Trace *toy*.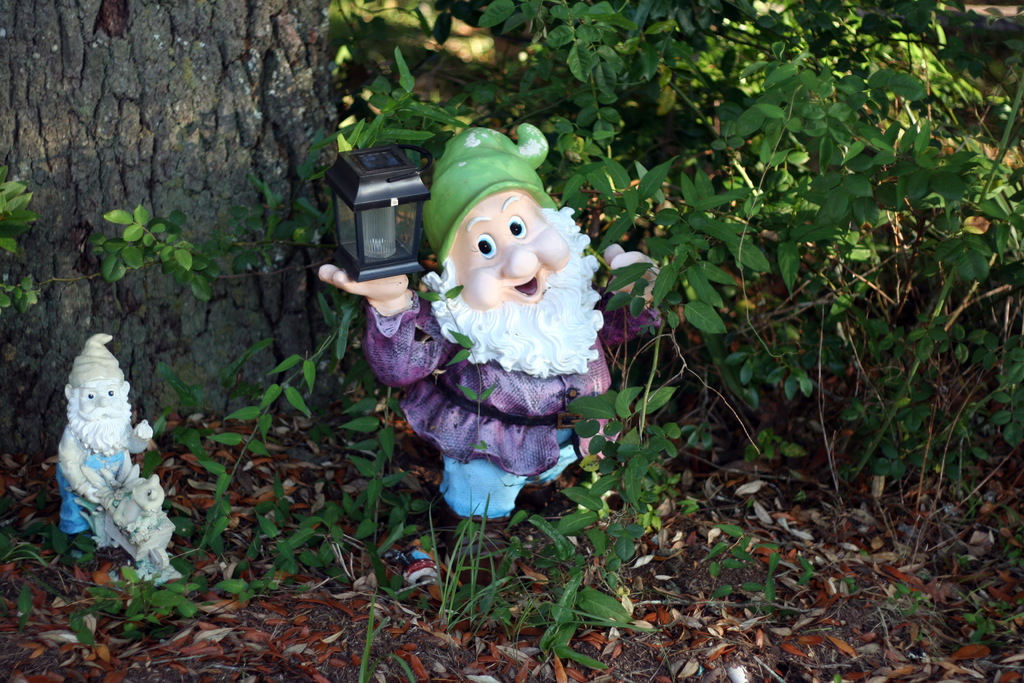
Traced to Rect(111, 475, 173, 578).
